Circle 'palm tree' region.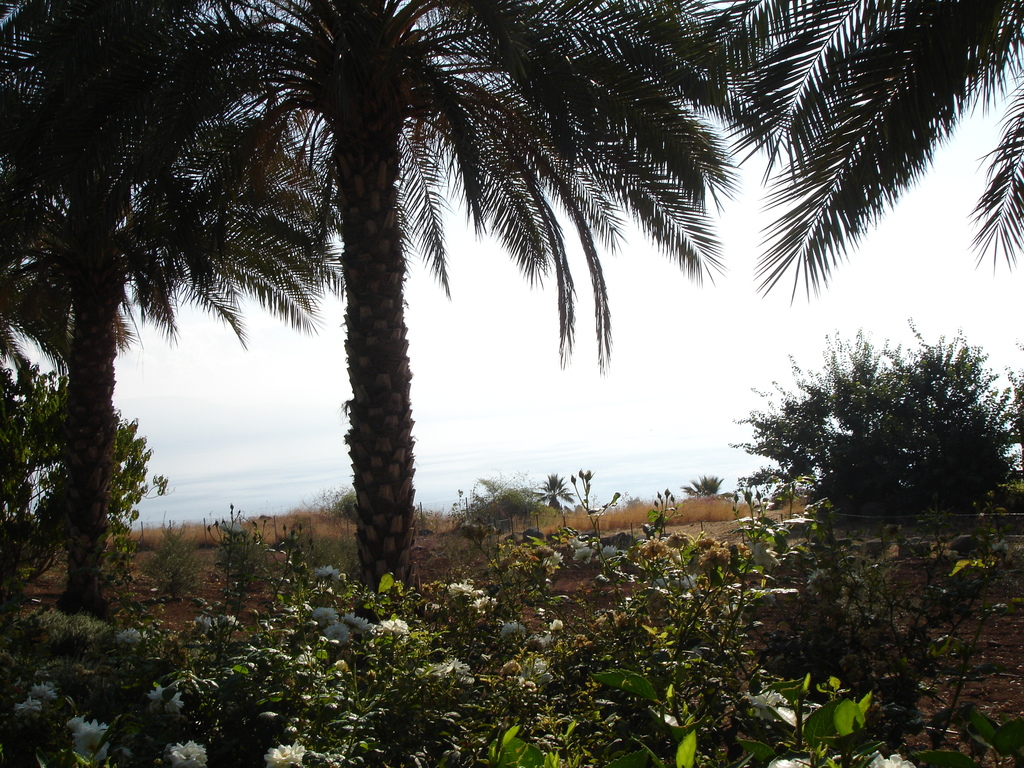
Region: 773, 0, 1023, 243.
